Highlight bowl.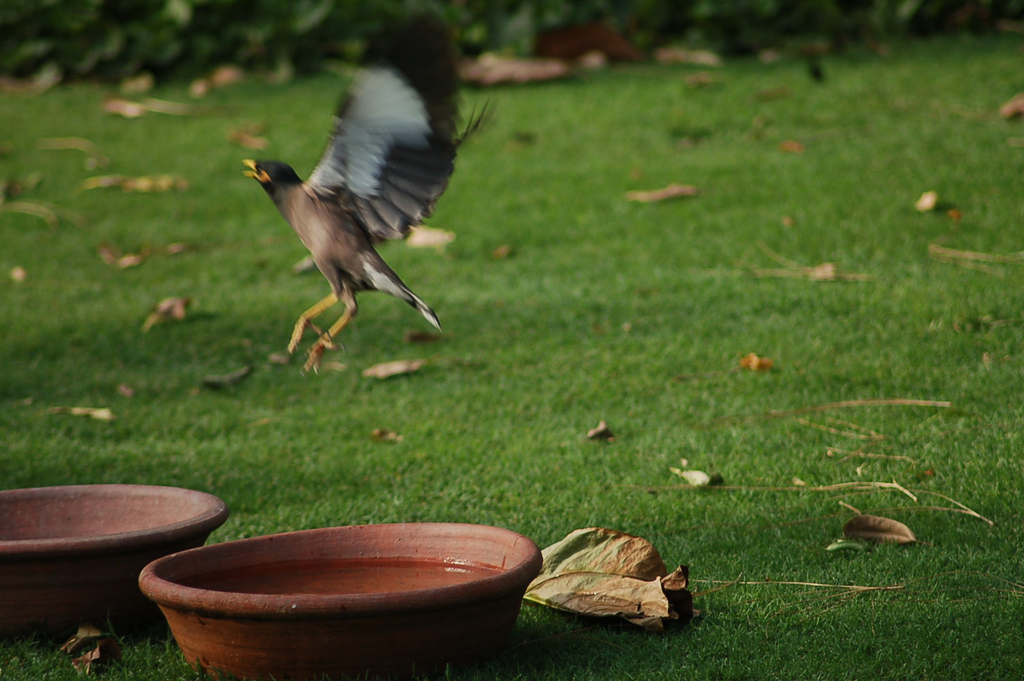
Highlighted region: bbox=[116, 530, 540, 673].
